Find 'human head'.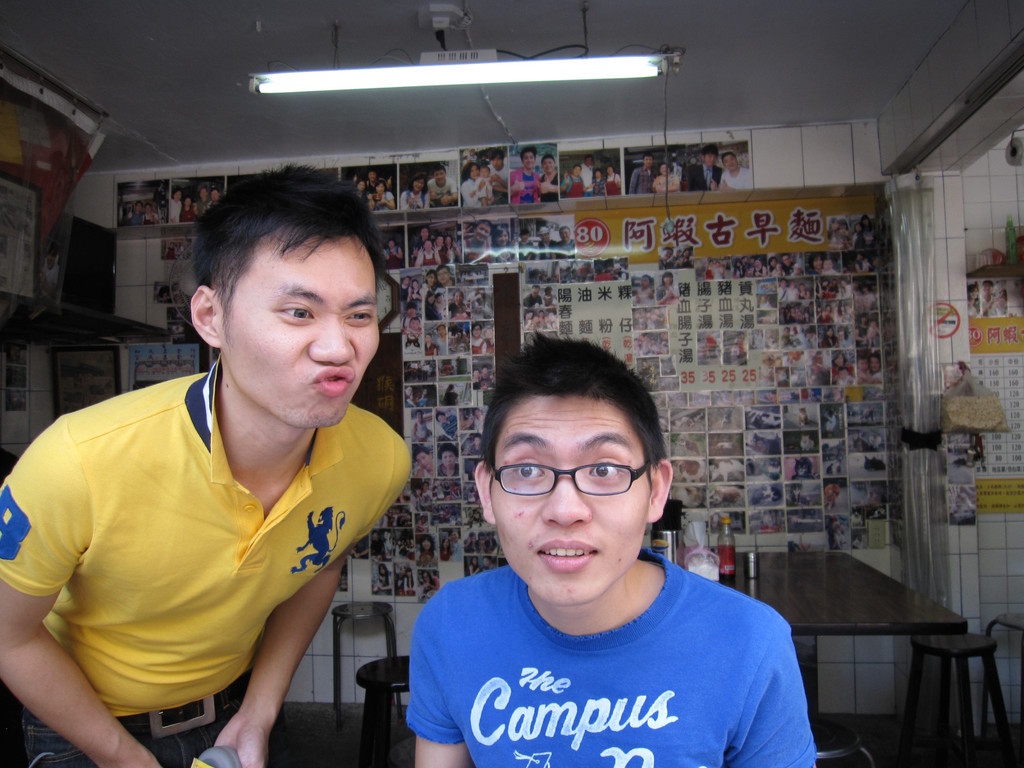
box(722, 152, 738, 169).
